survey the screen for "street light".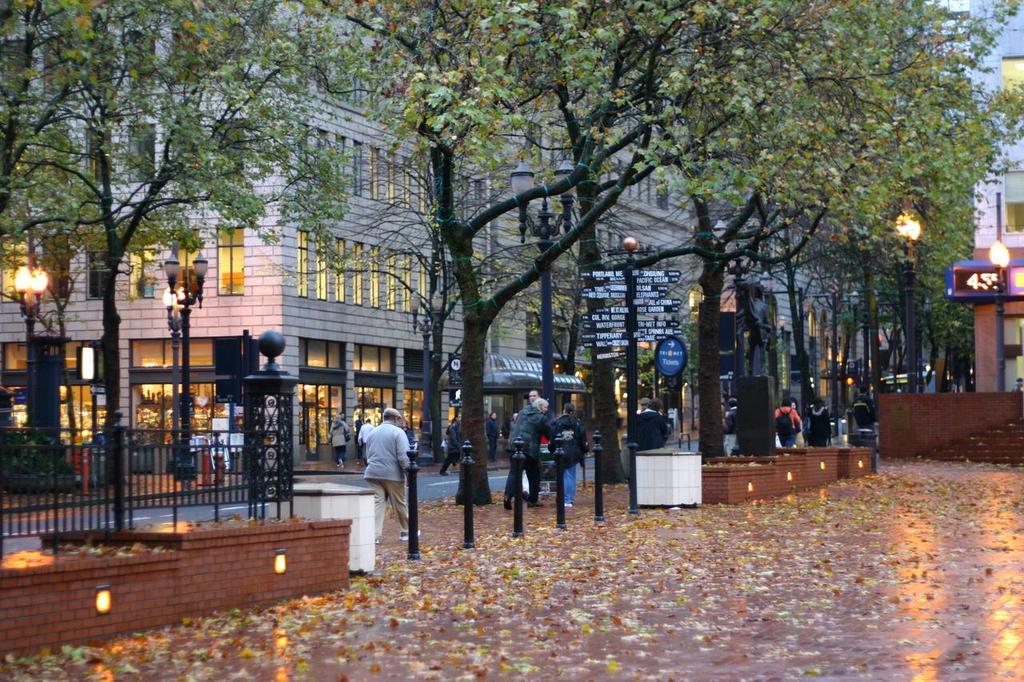
Survey found: Rect(154, 284, 193, 474).
